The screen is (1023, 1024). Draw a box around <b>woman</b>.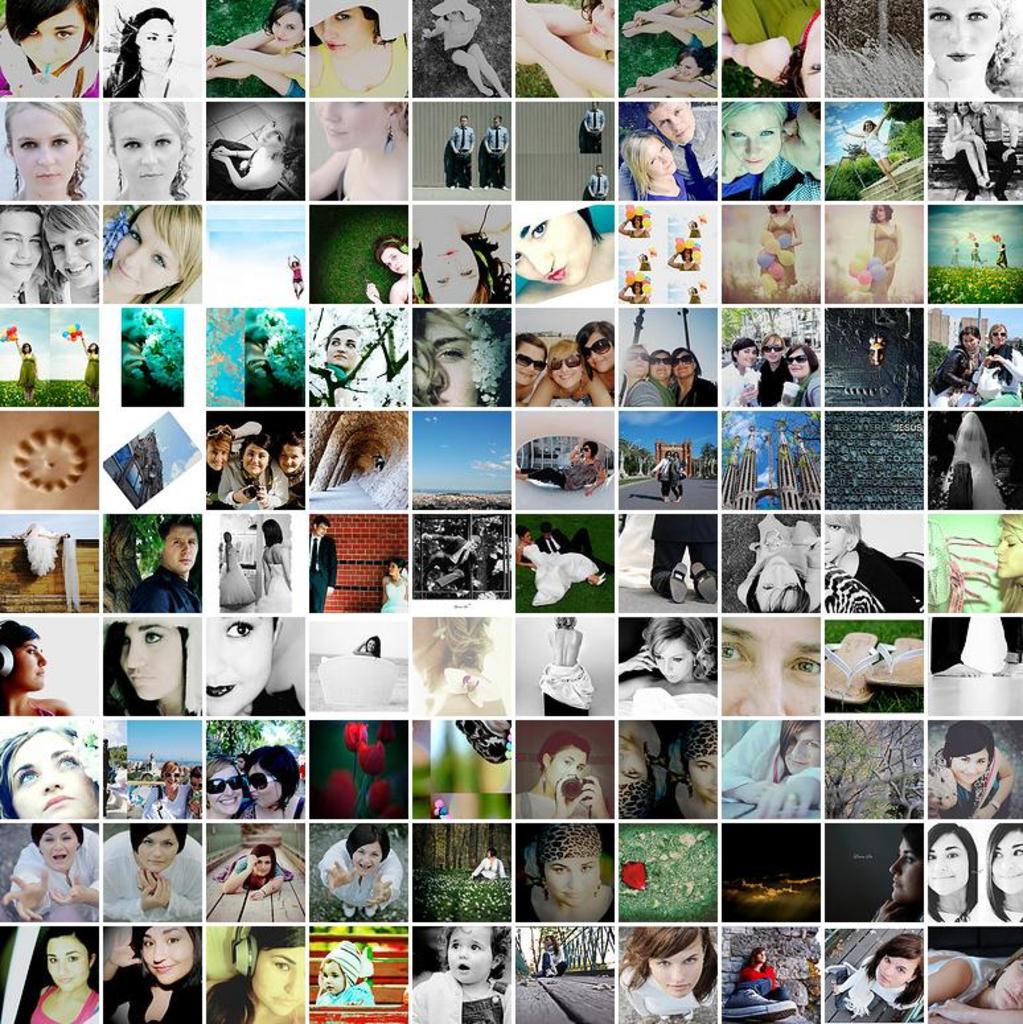
<box>535,612,593,716</box>.
